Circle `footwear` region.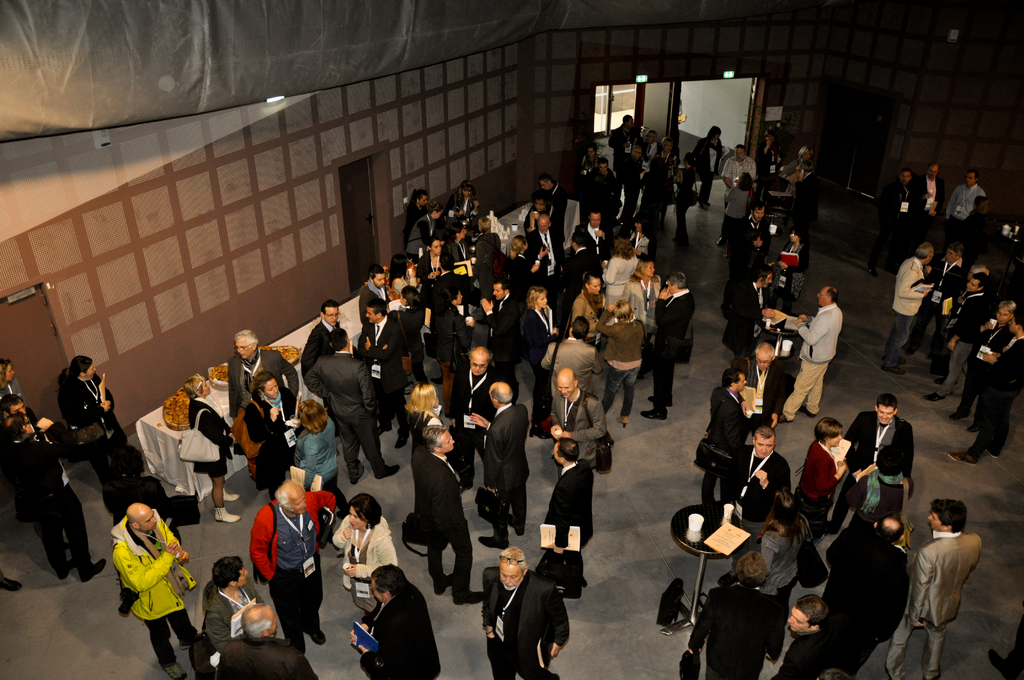
Region: pyautogui.locateOnScreen(616, 417, 627, 429).
